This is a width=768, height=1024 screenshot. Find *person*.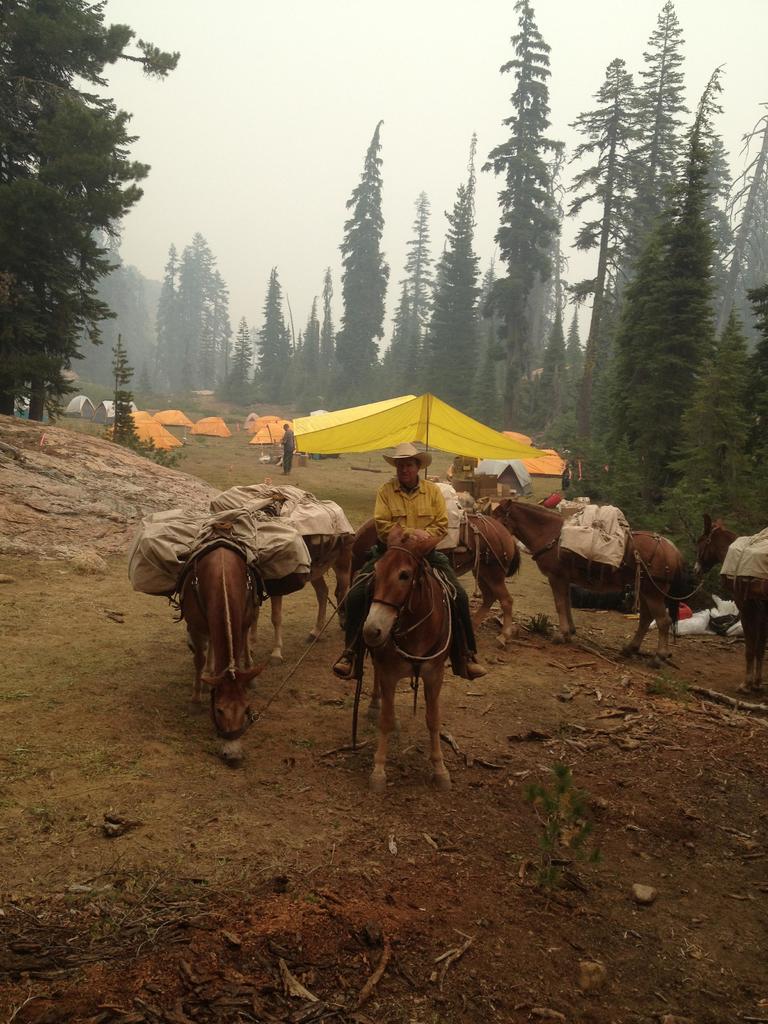
Bounding box: bbox=[332, 439, 489, 682].
